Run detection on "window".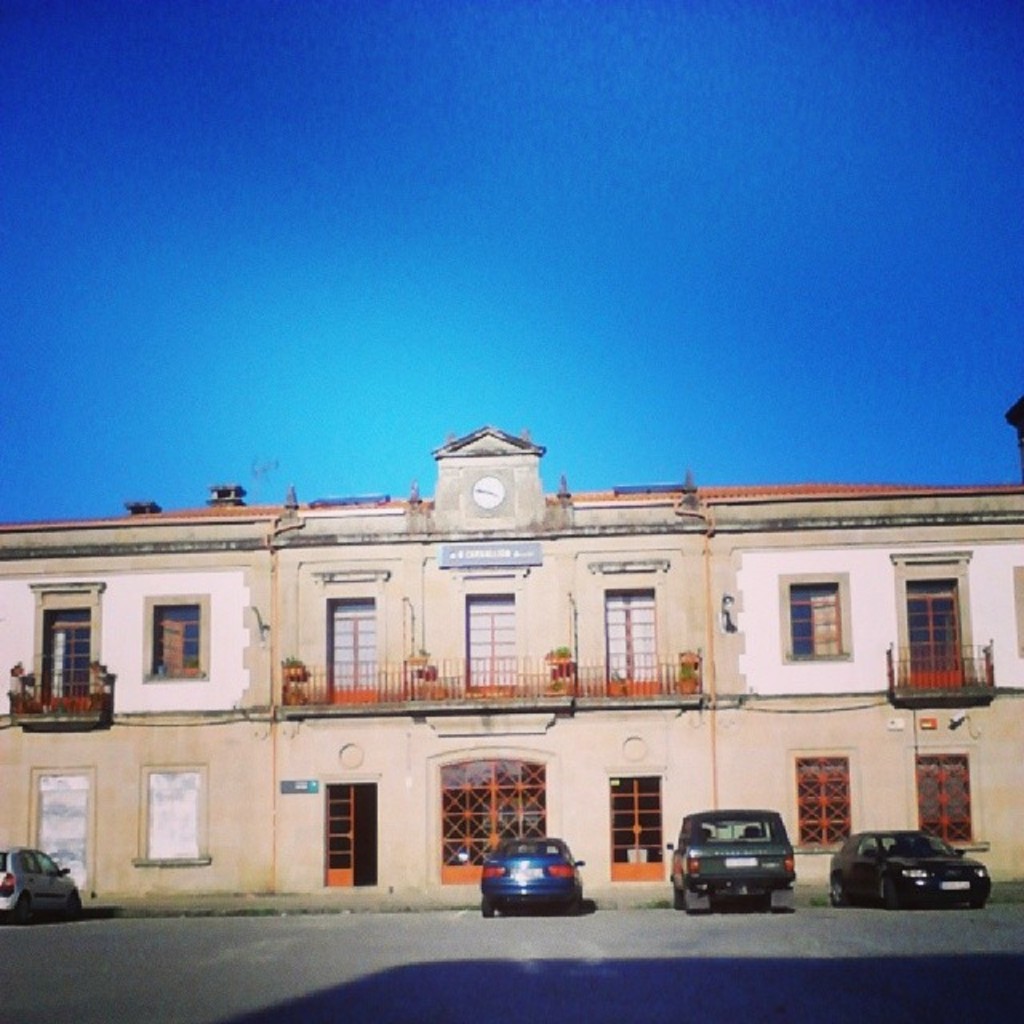
Result: 606:778:662:882.
